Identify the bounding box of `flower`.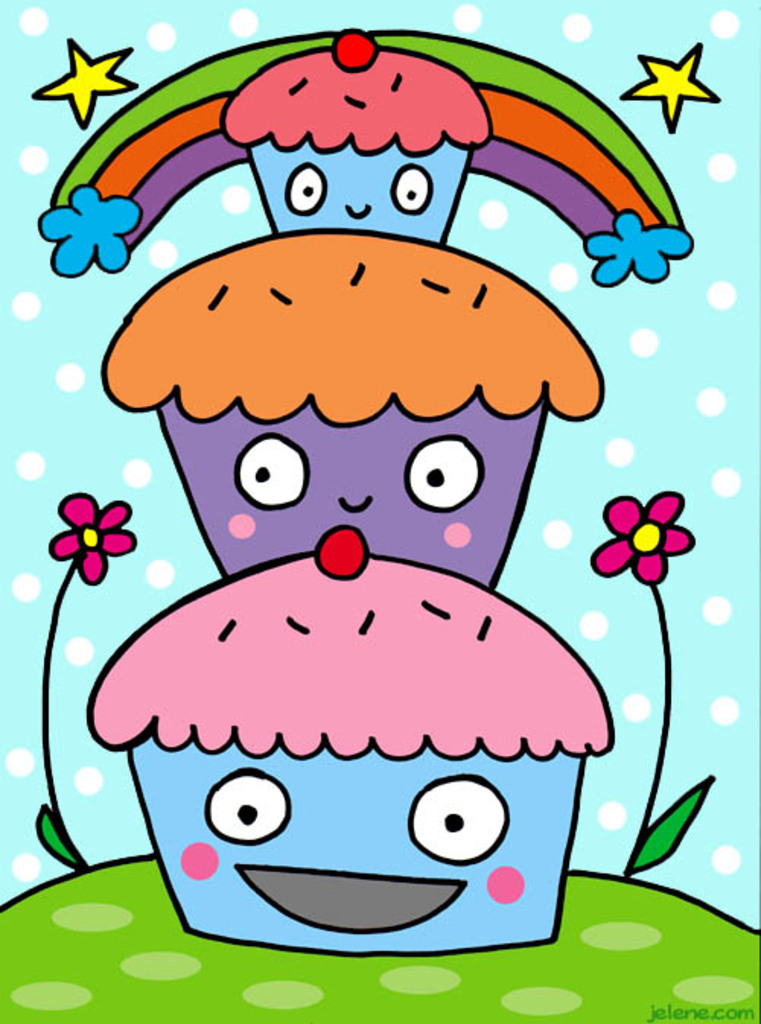
569, 216, 691, 292.
